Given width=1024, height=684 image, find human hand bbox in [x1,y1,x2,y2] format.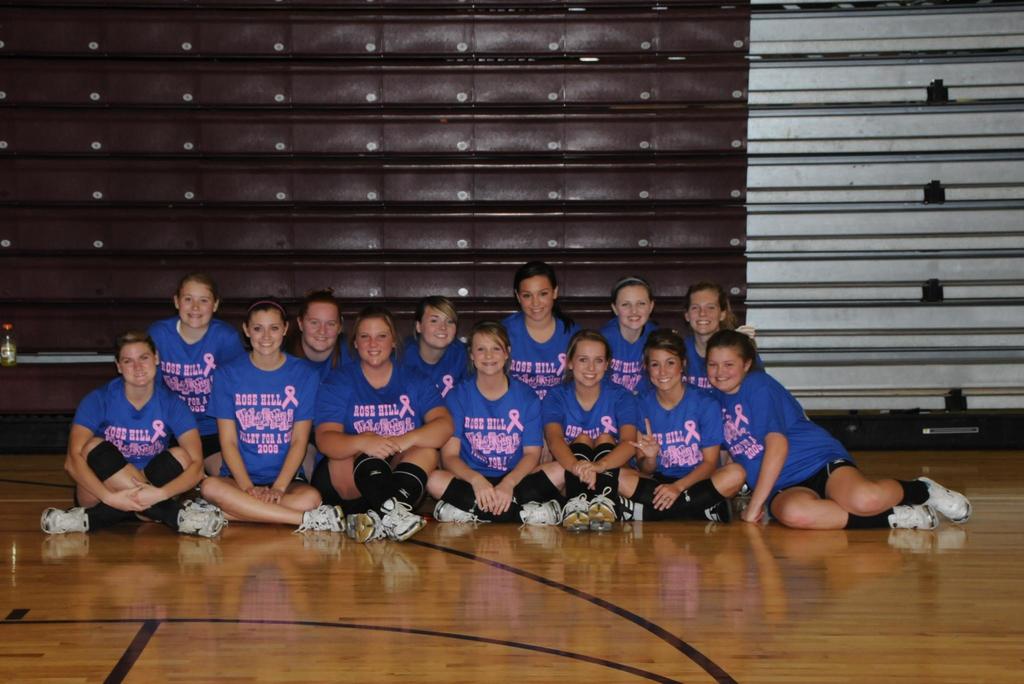
[570,462,596,493].
